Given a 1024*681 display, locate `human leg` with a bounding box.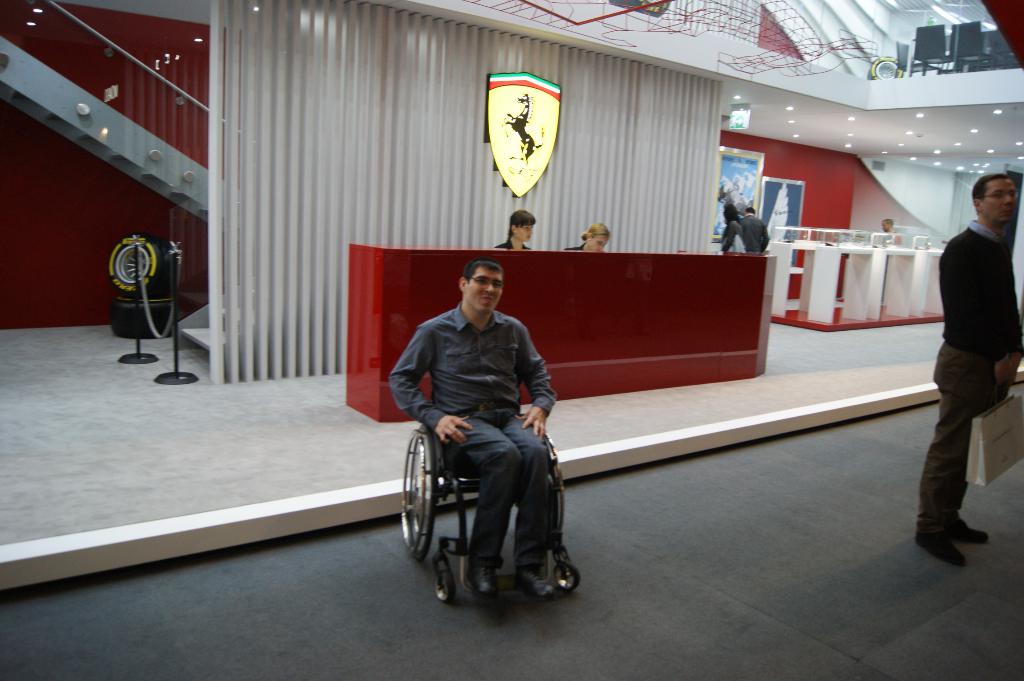
Located: box(498, 408, 552, 602).
